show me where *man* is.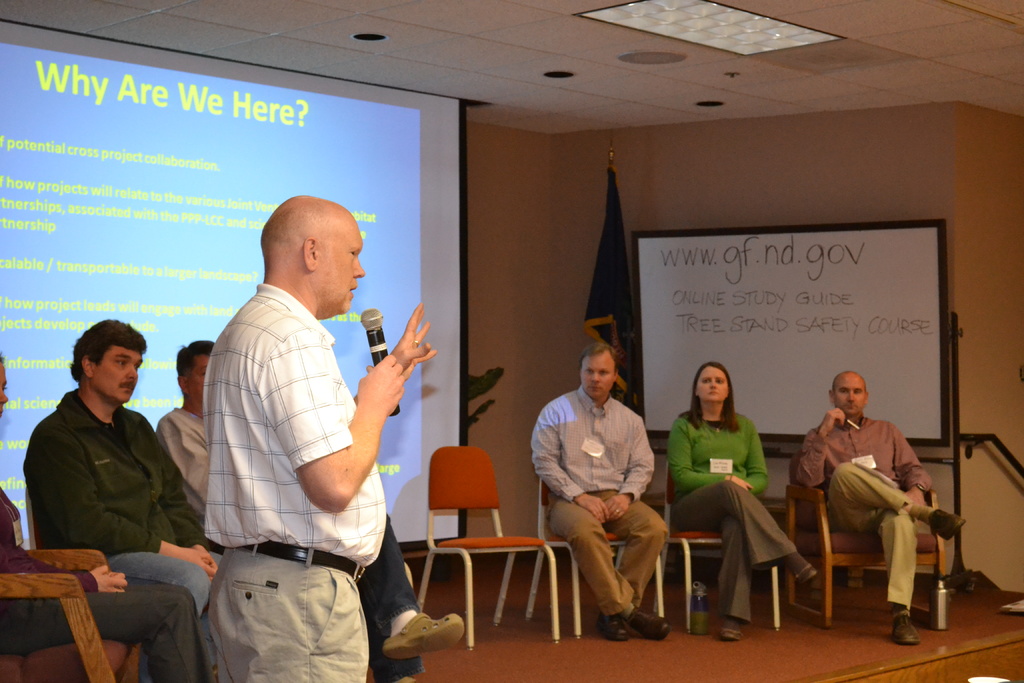
*man* is at region(781, 368, 971, 648).
